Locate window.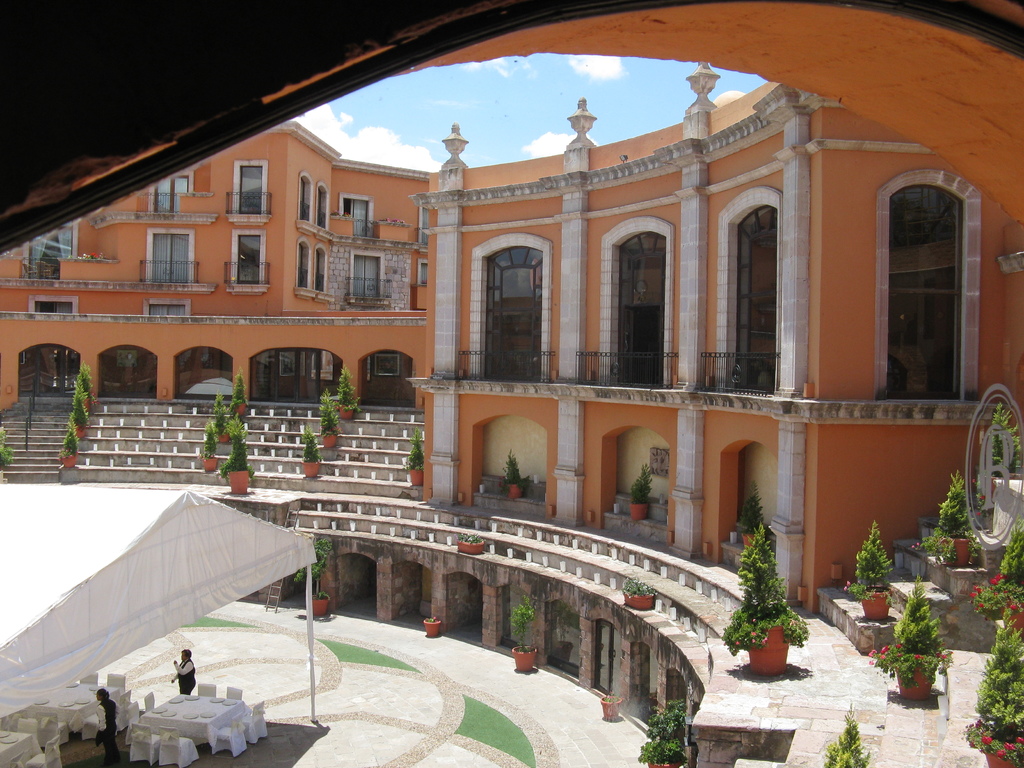
Bounding box: 486, 248, 547, 381.
